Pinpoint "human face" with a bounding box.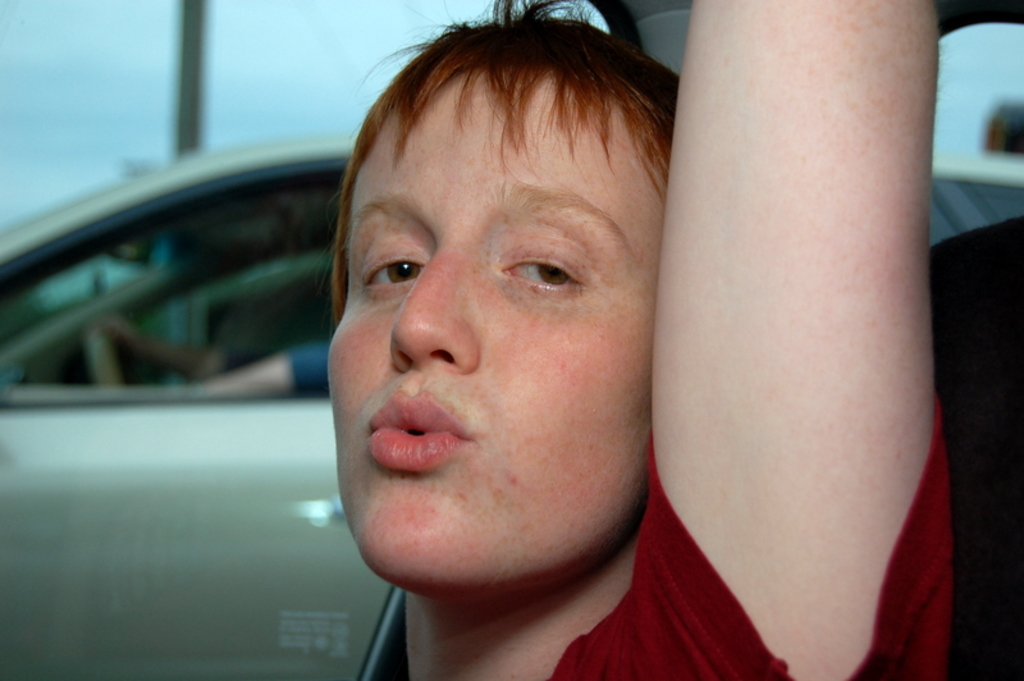
crop(333, 50, 669, 582).
